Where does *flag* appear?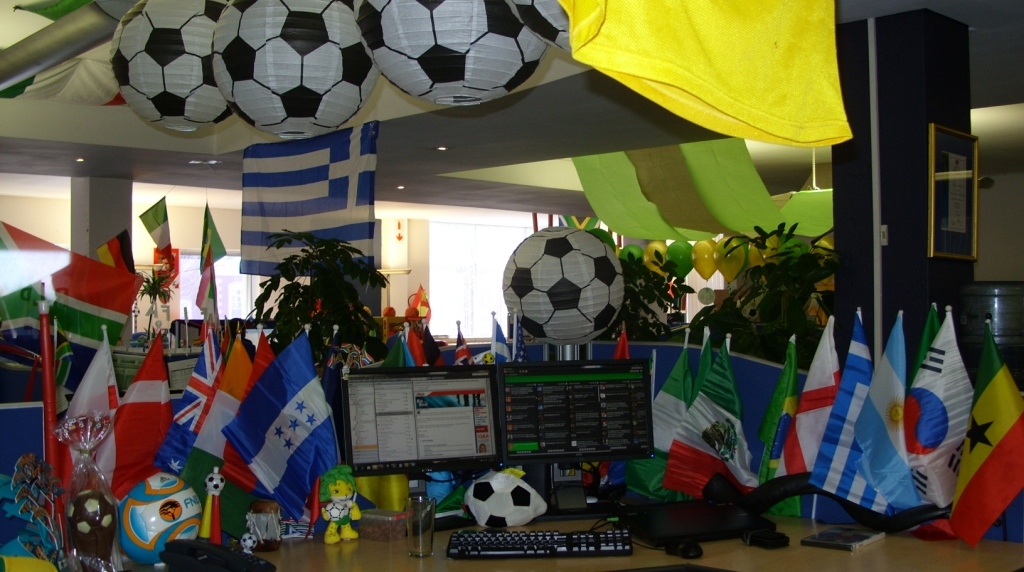
Appears at left=80, top=234, right=138, bottom=281.
